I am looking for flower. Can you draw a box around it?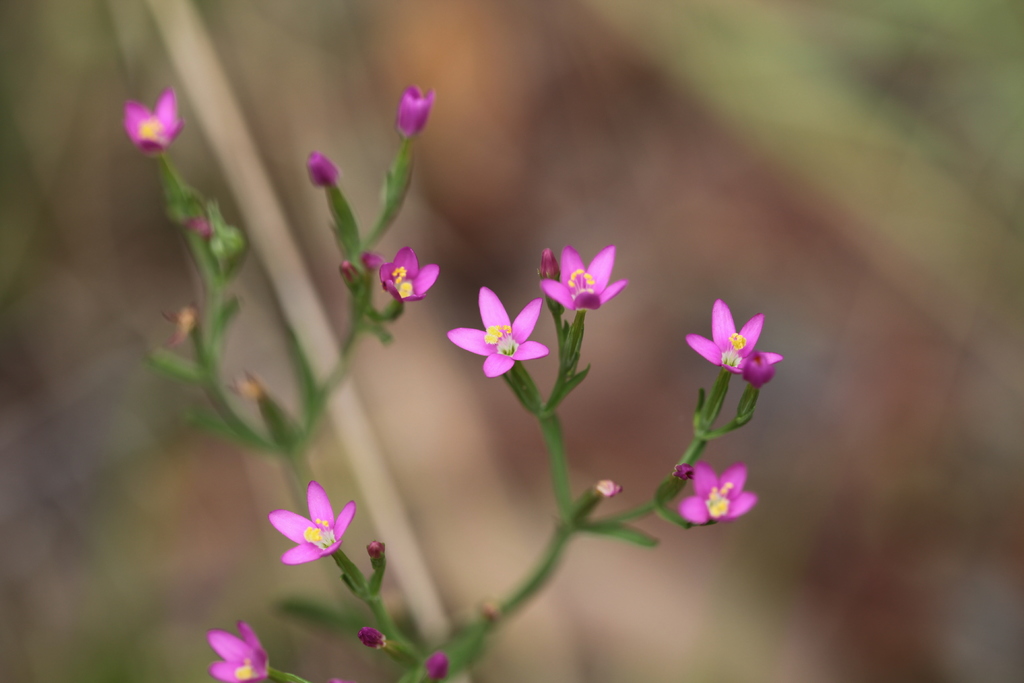
Sure, the bounding box is bbox=(210, 611, 271, 682).
